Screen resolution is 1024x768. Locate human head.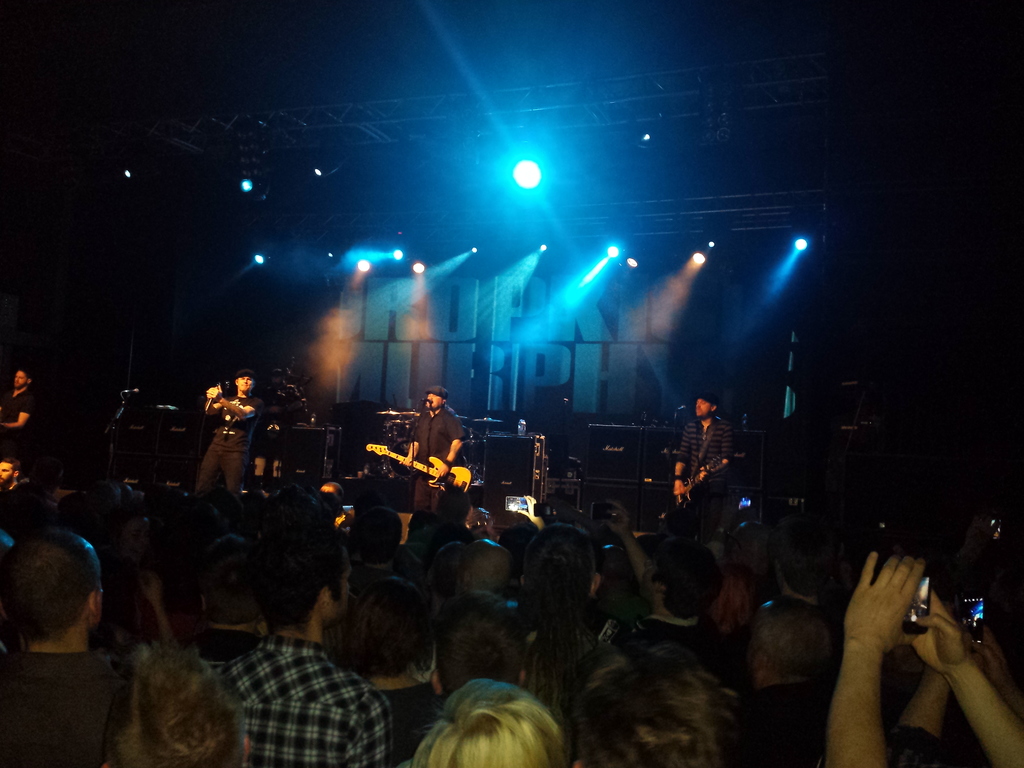
{"left": 55, "top": 490, "right": 95, "bottom": 527}.
